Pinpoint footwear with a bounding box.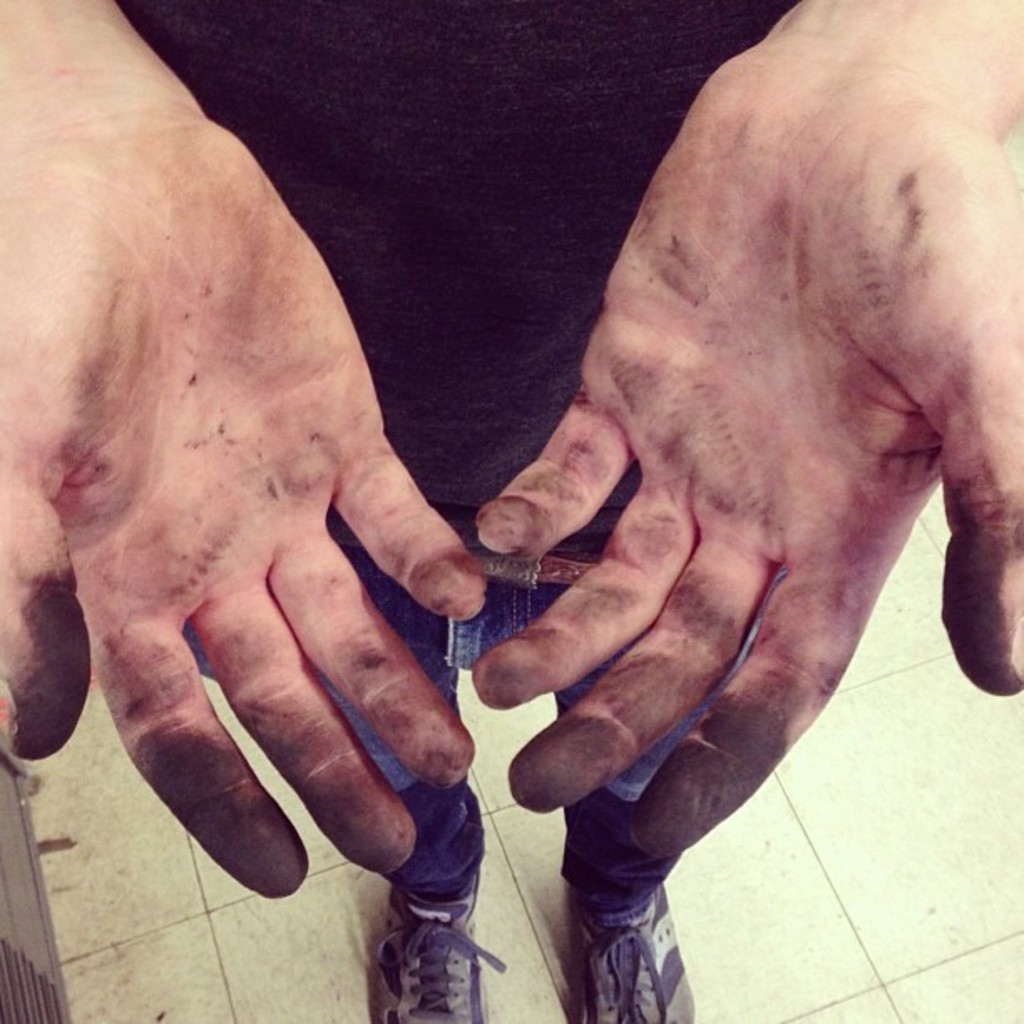
x1=373, y1=868, x2=509, y2=1022.
